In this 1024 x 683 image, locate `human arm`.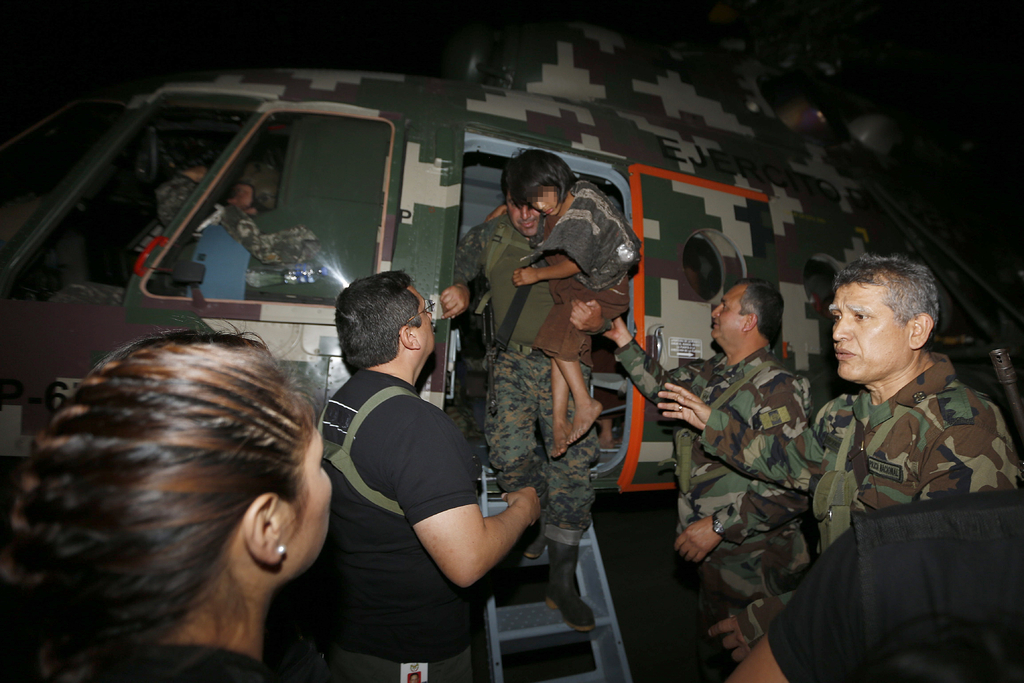
Bounding box: [x1=669, y1=368, x2=812, y2=572].
